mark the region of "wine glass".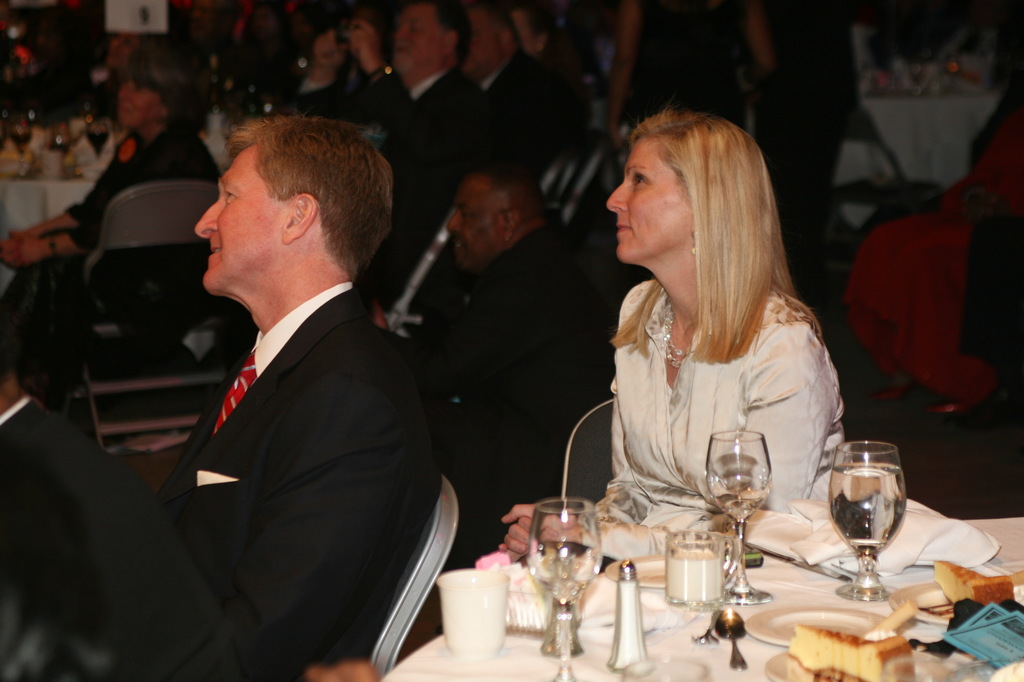
Region: [left=529, top=501, right=600, bottom=658].
